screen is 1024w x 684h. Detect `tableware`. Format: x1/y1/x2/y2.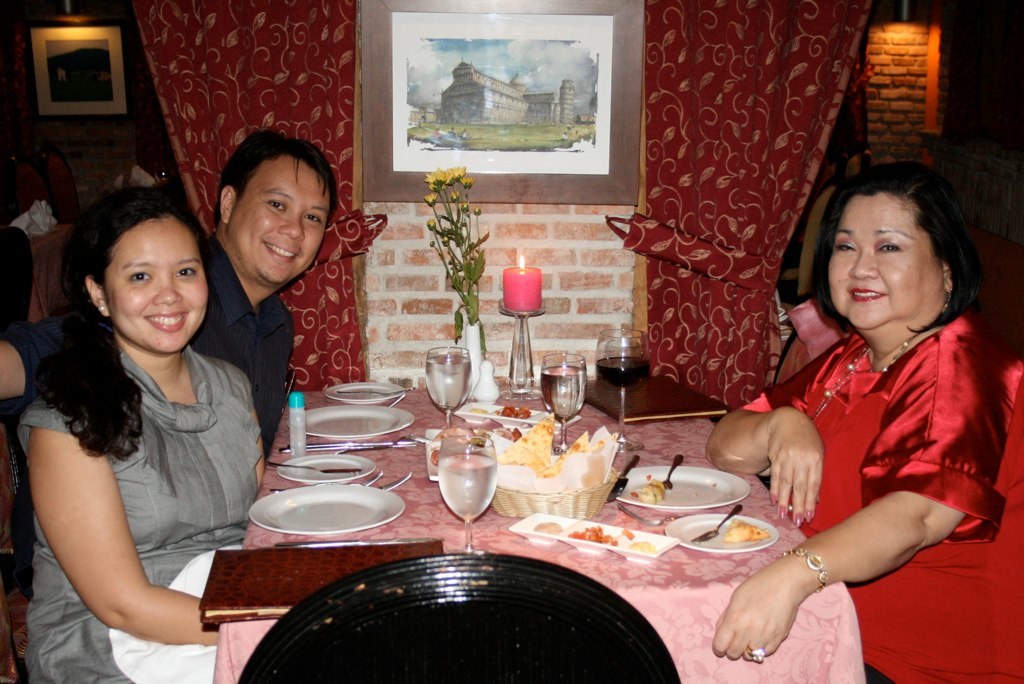
265/461/363/473.
